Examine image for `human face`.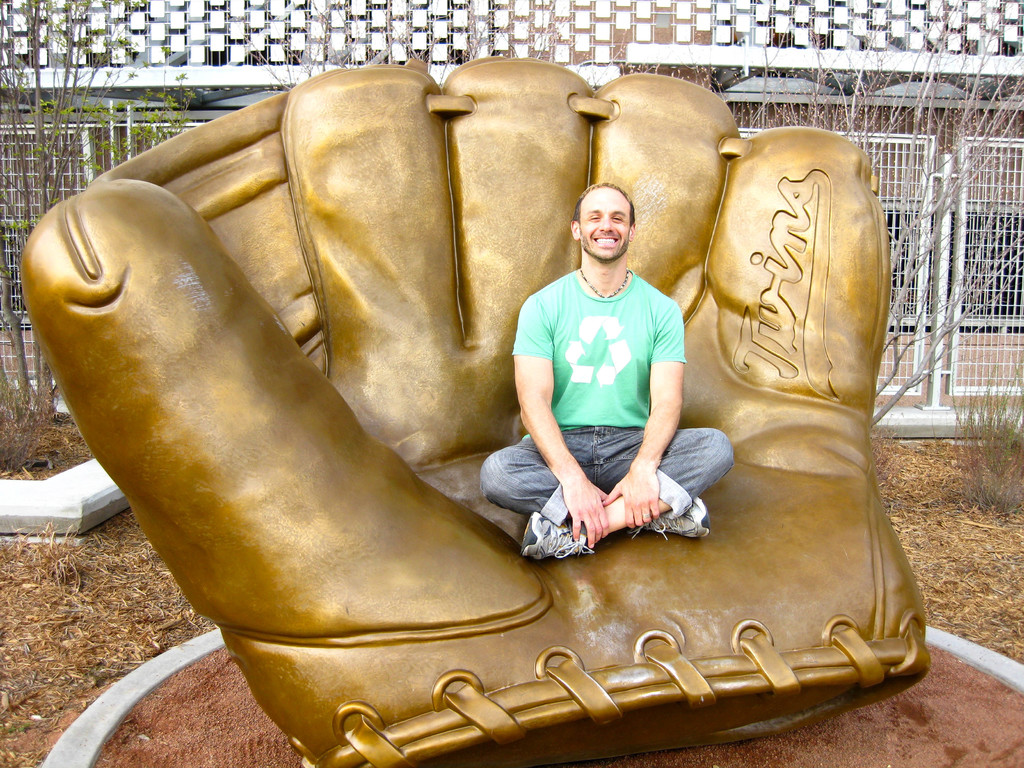
Examination result: bbox(578, 186, 630, 260).
